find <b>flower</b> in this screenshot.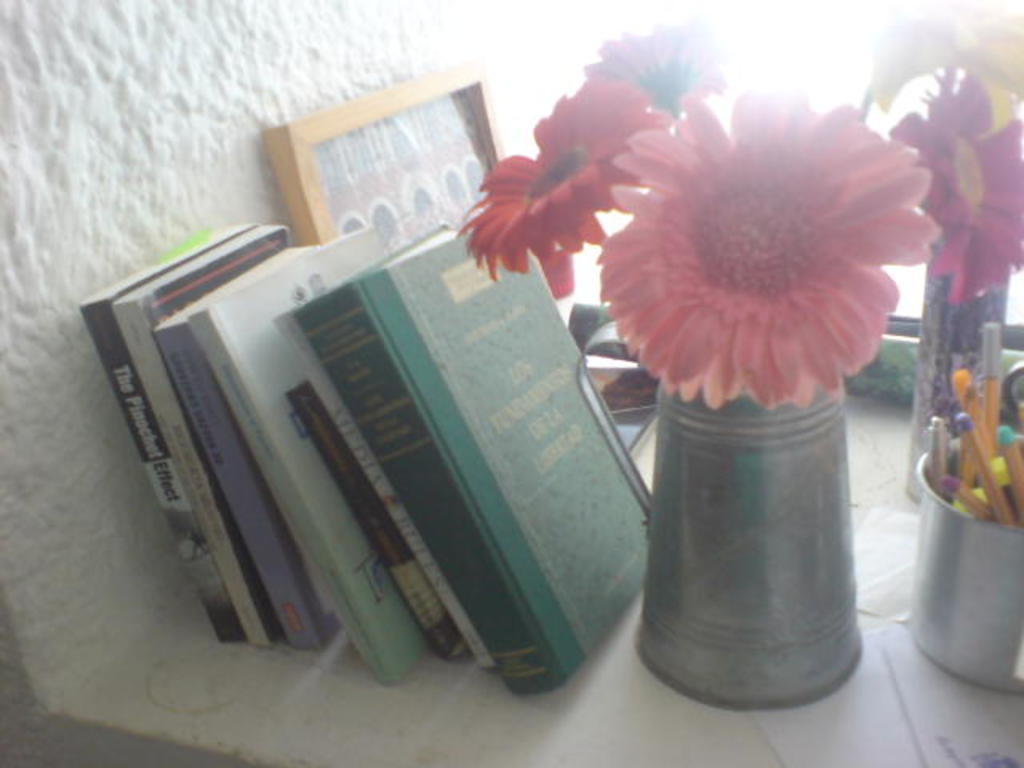
The bounding box for <b>flower</b> is [581,16,741,125].
